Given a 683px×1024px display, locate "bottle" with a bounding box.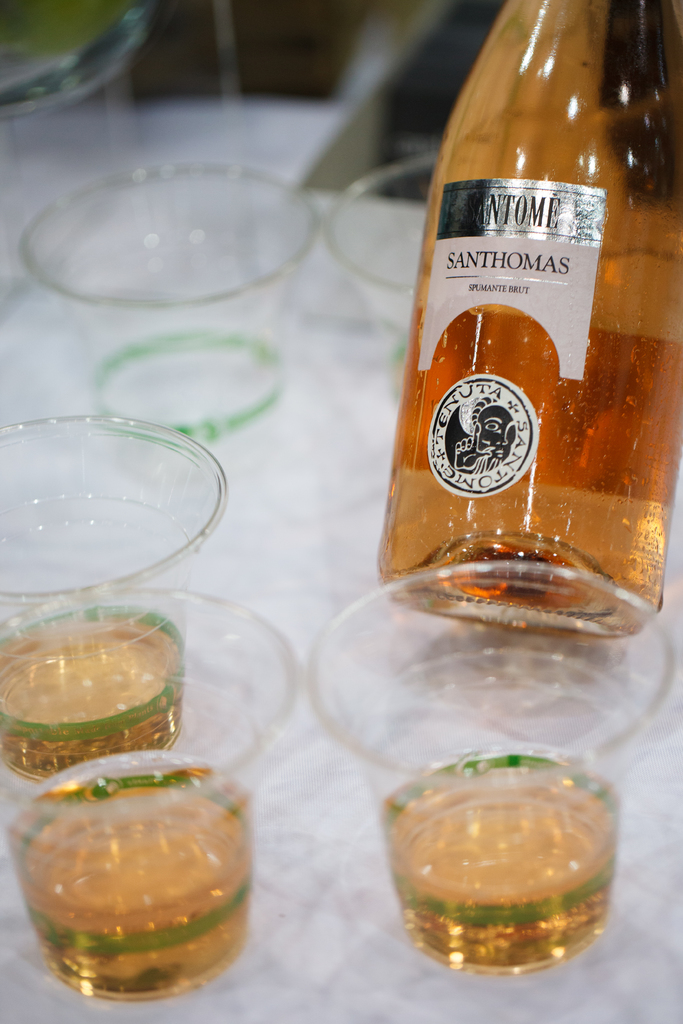
Located: <region>384, 0, 649, 604</region>.
